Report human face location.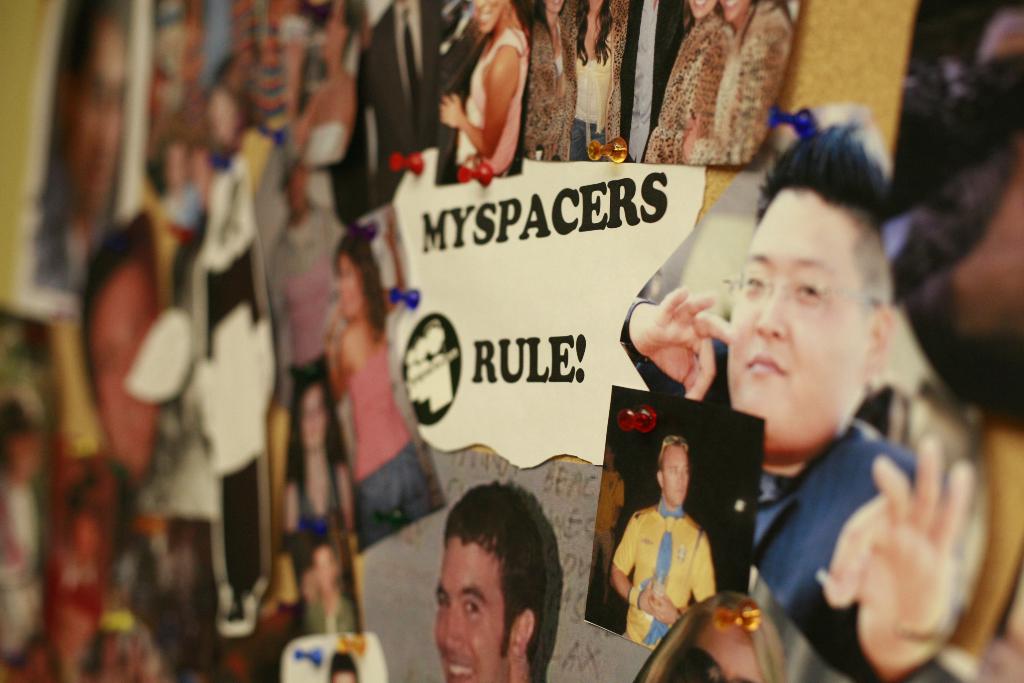
Report: {"x1": 468, "y1": 0, "x2": 506, "y2": 37}.
